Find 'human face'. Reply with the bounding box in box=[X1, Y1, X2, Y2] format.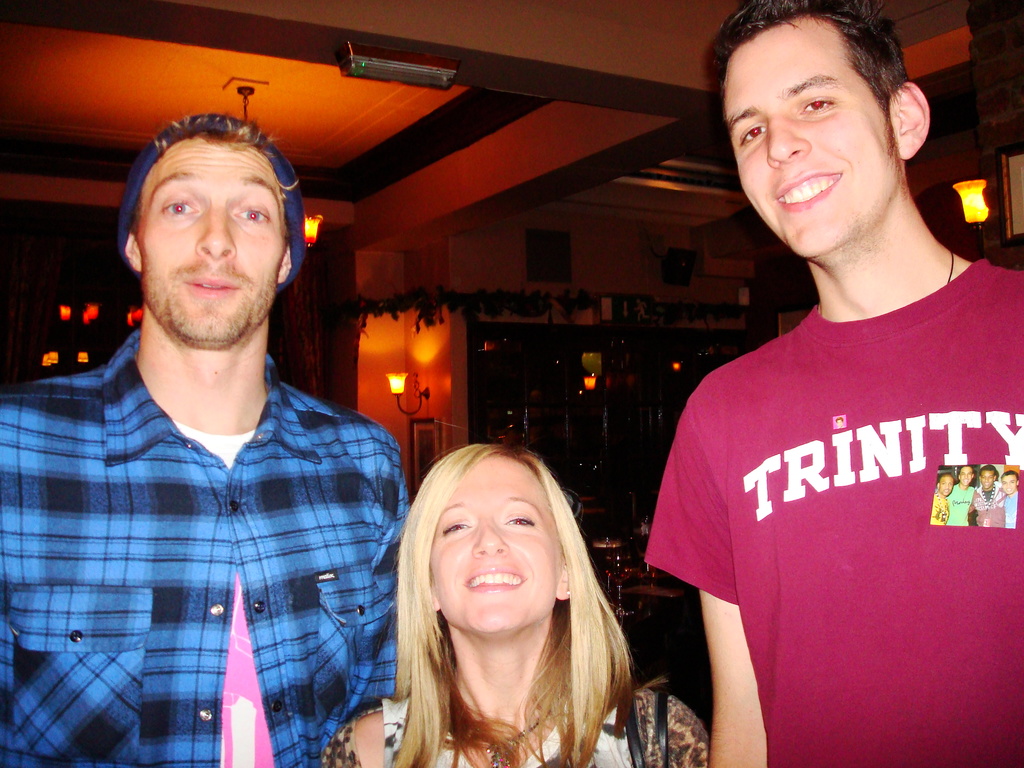
box=[435, 456, 562, 637].
